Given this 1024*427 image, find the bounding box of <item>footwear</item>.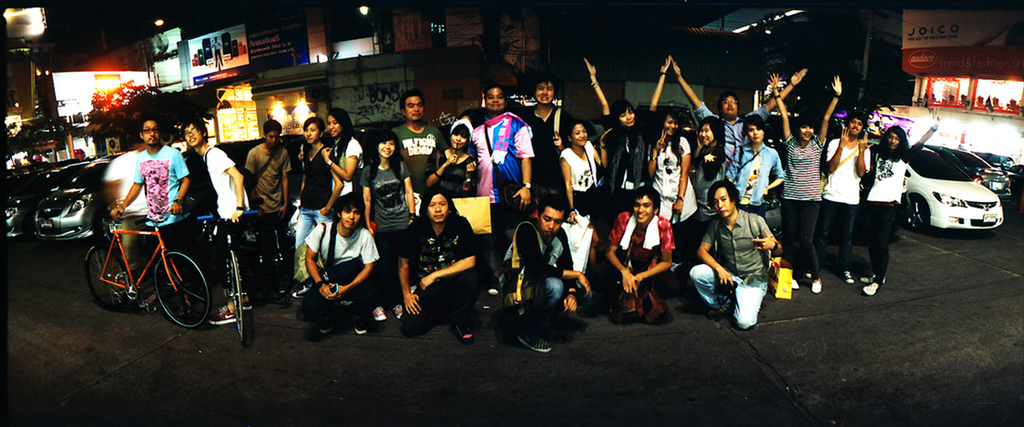
<box>861,275,886,300</box>.
